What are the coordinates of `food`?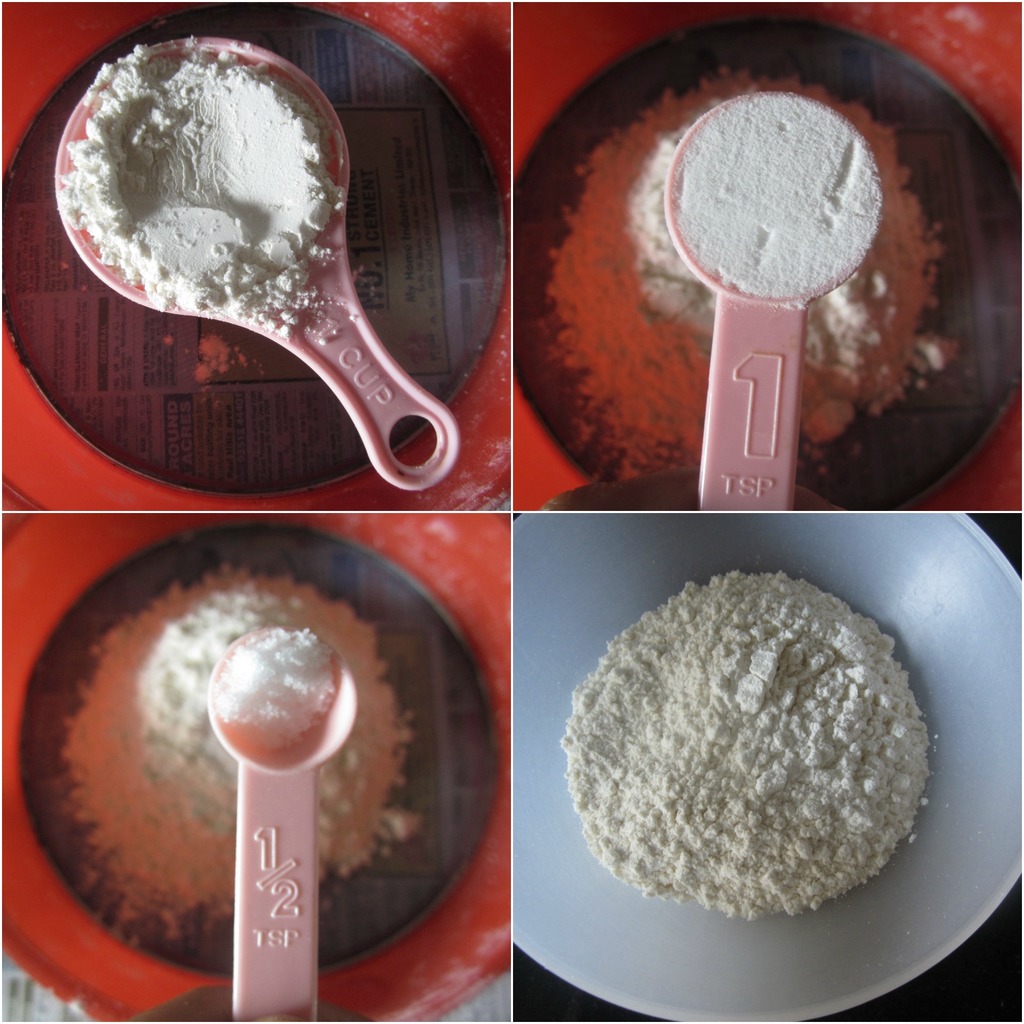
55:56:340:333.
